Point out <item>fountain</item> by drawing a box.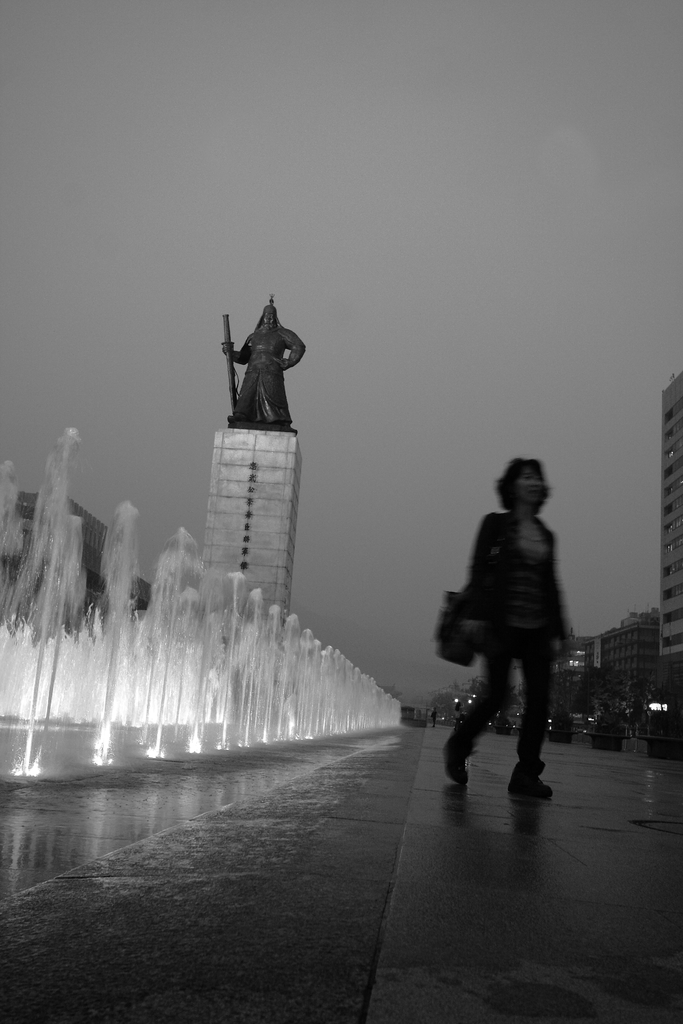
detection(0, 417, 407, 910).
